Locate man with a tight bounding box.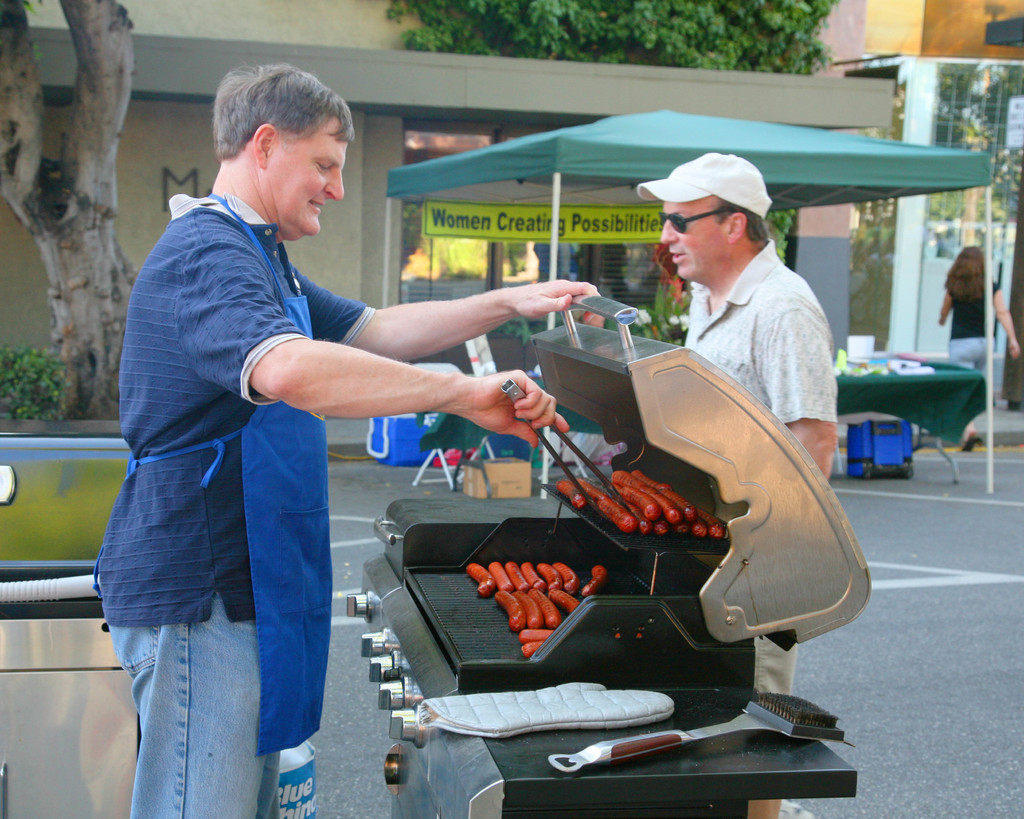
117 66 547 766.
